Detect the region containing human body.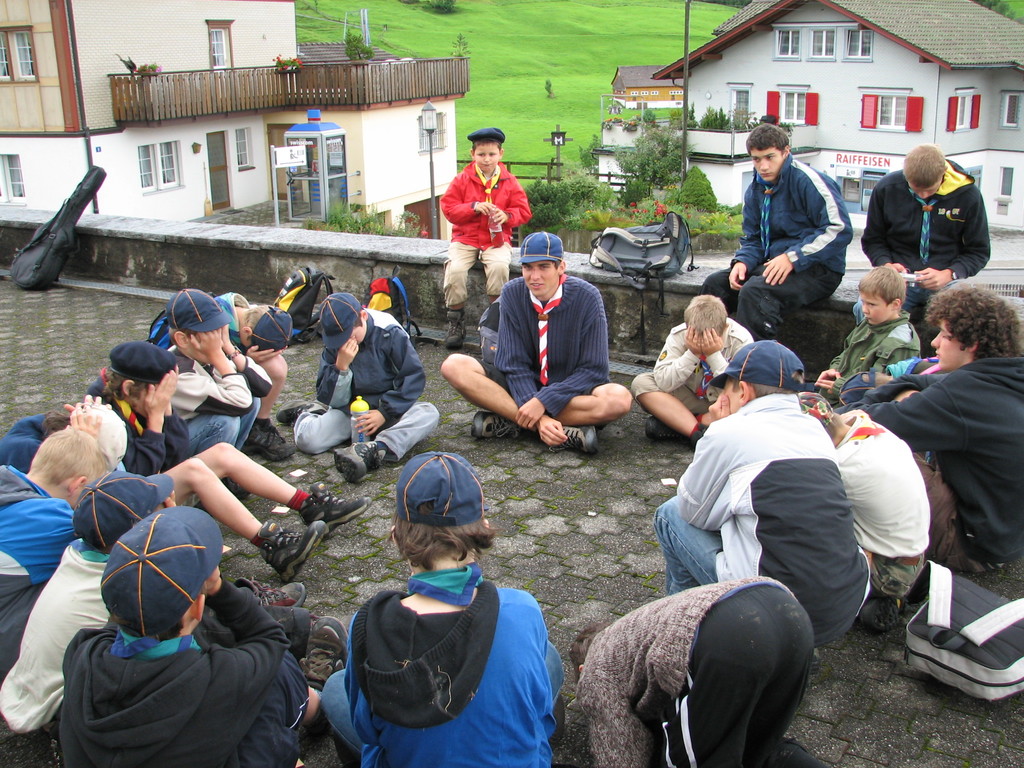
273/291/440/480.
